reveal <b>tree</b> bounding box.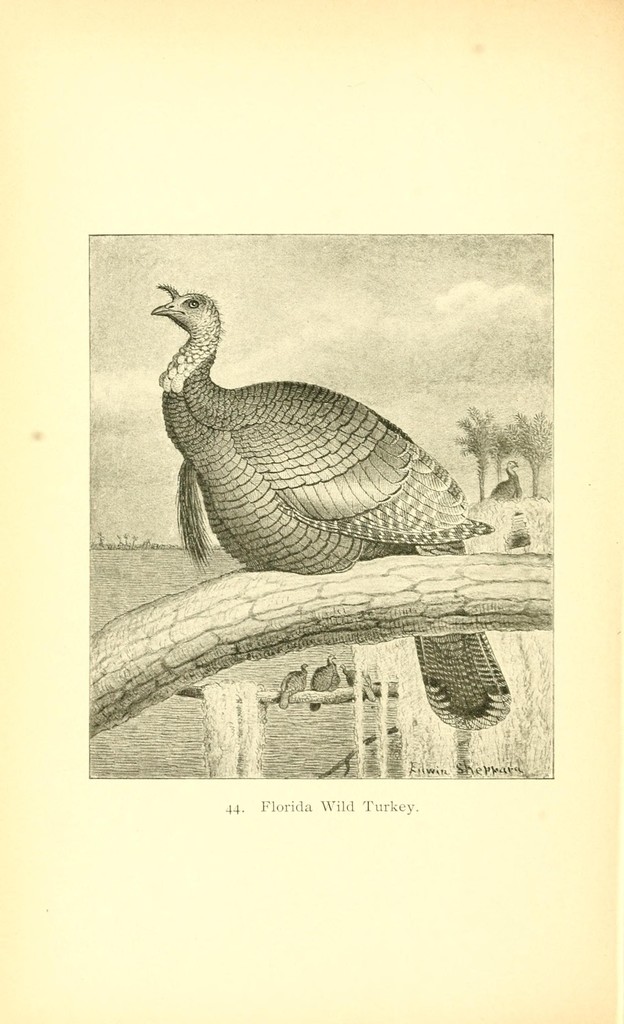
Revealed: box=[509, 415, 553, 497].
